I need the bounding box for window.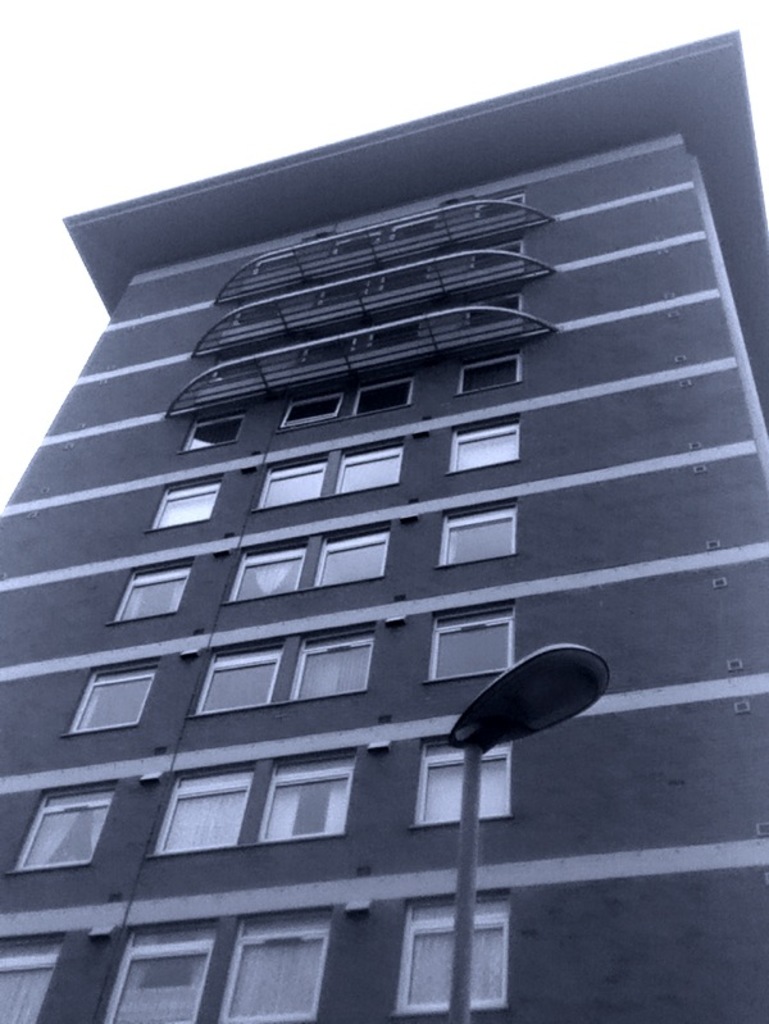
Here it is: 373,320,424,363.
